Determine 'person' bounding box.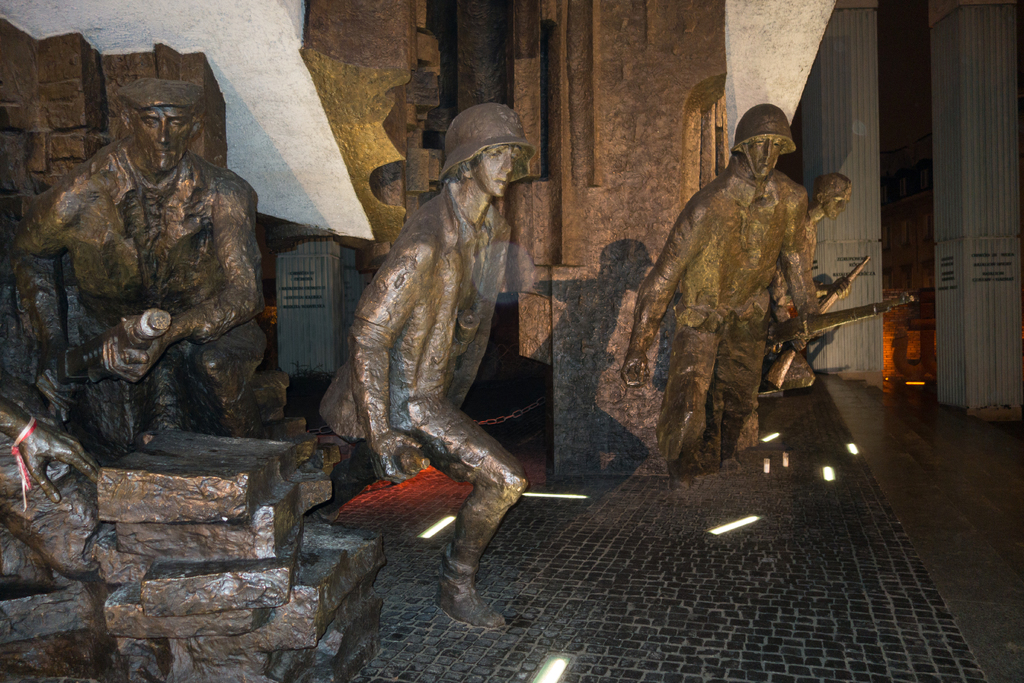
Determined: x1=621, y1=96, x2=822, y2=481.
